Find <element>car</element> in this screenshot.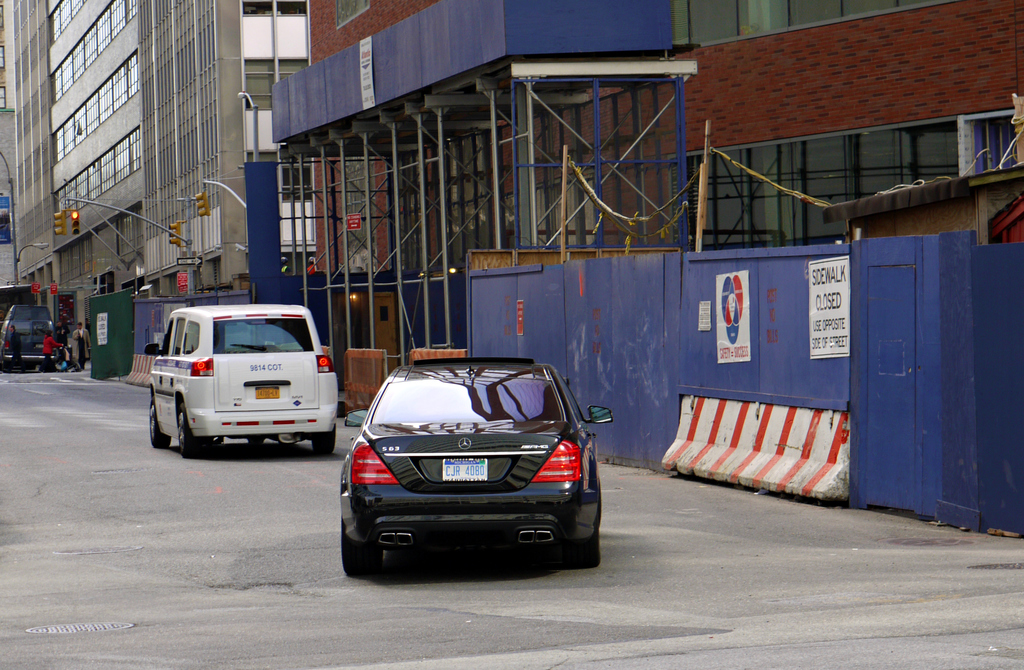
The bounding box for <element>car</element> is l=0, t=306, r=63, b=372.
